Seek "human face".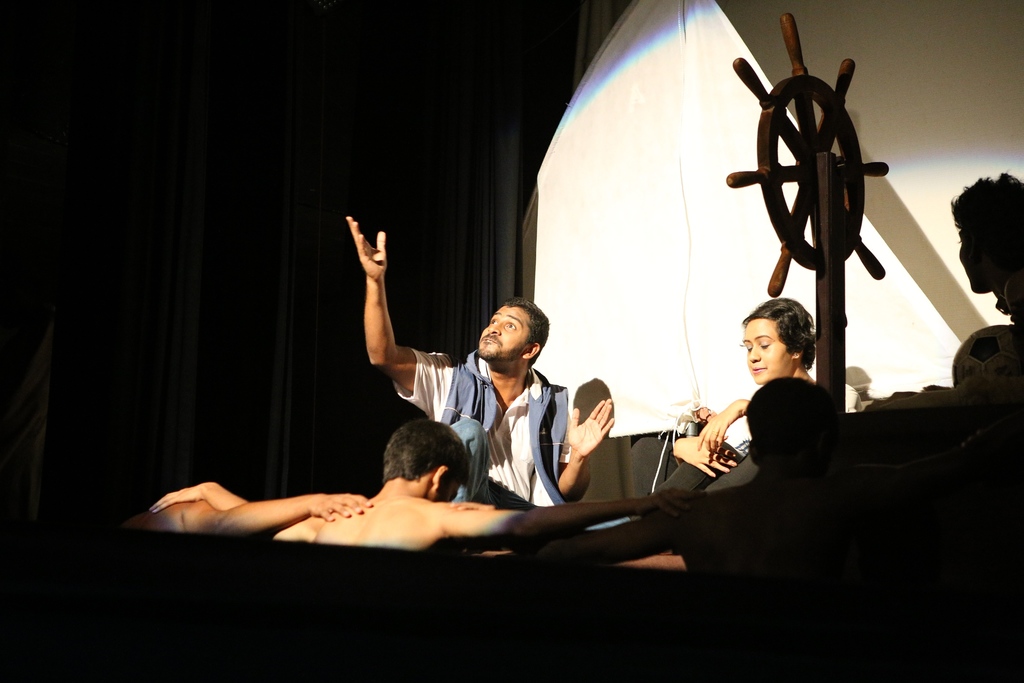
left=479, top=298, right=533, bottom=364.
